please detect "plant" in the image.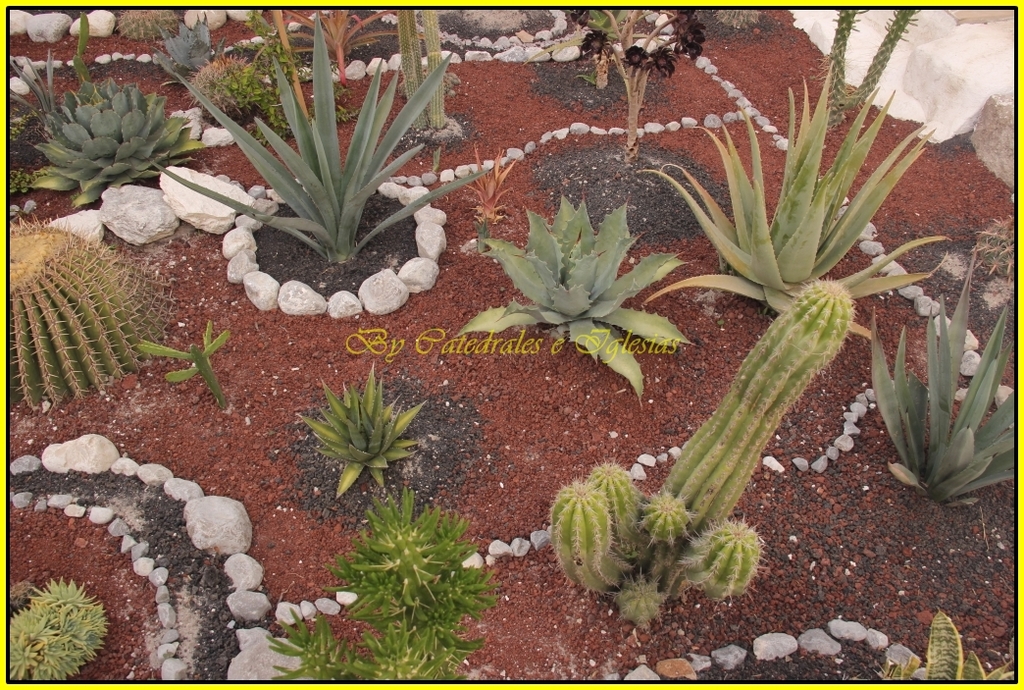
x1=895 y1=613 x2=1018 y2=689.
